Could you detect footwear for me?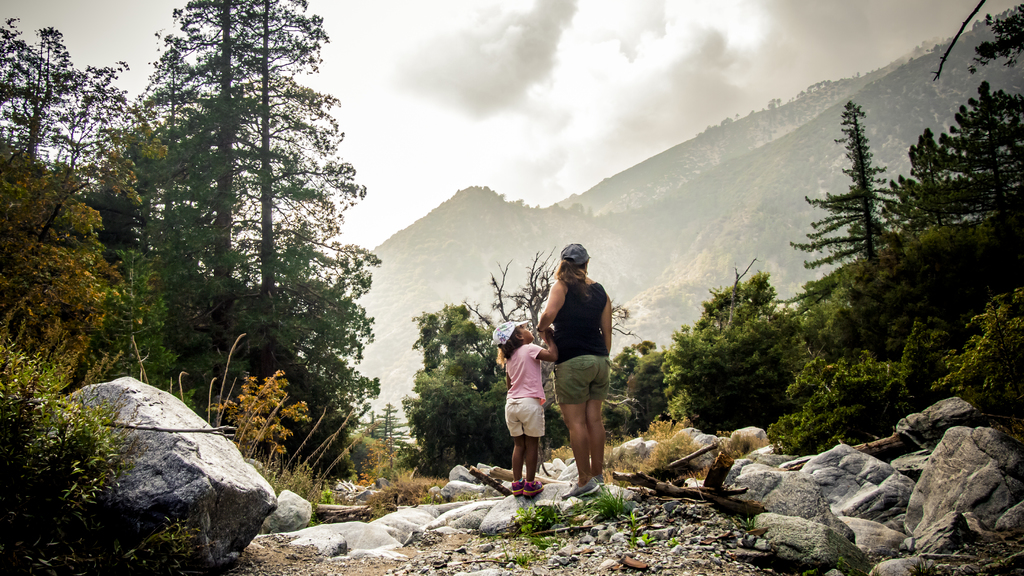
Detection result: bbox(524, 475, 545, 500).
